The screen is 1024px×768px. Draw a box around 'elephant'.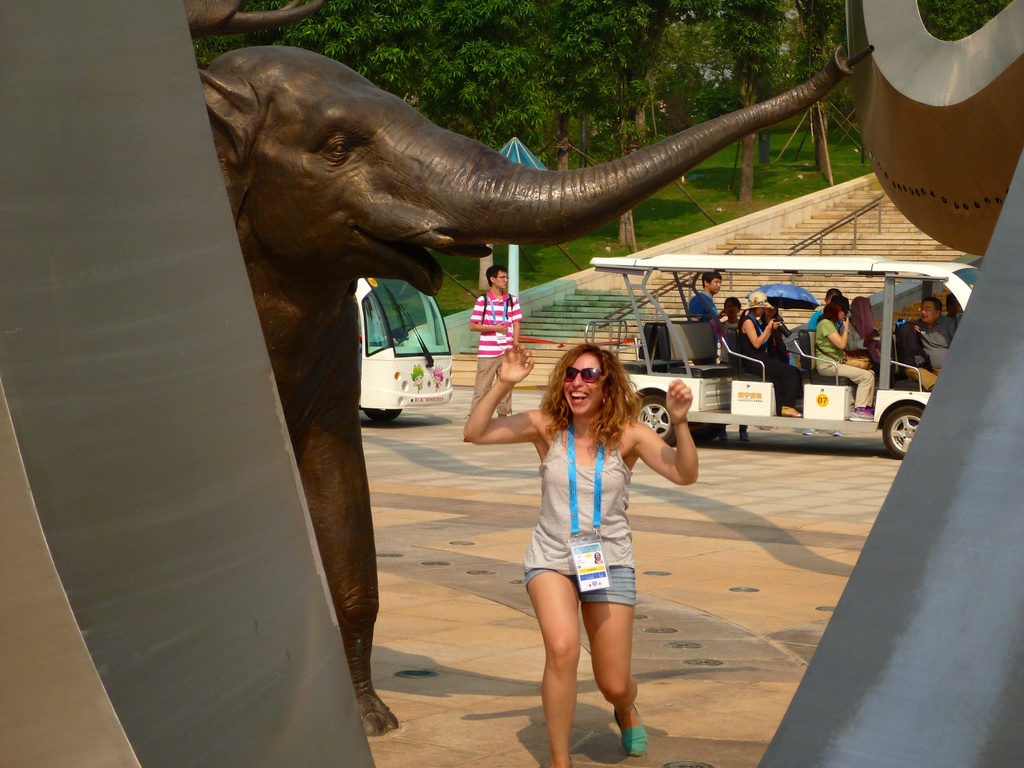
180/46/851/637.
